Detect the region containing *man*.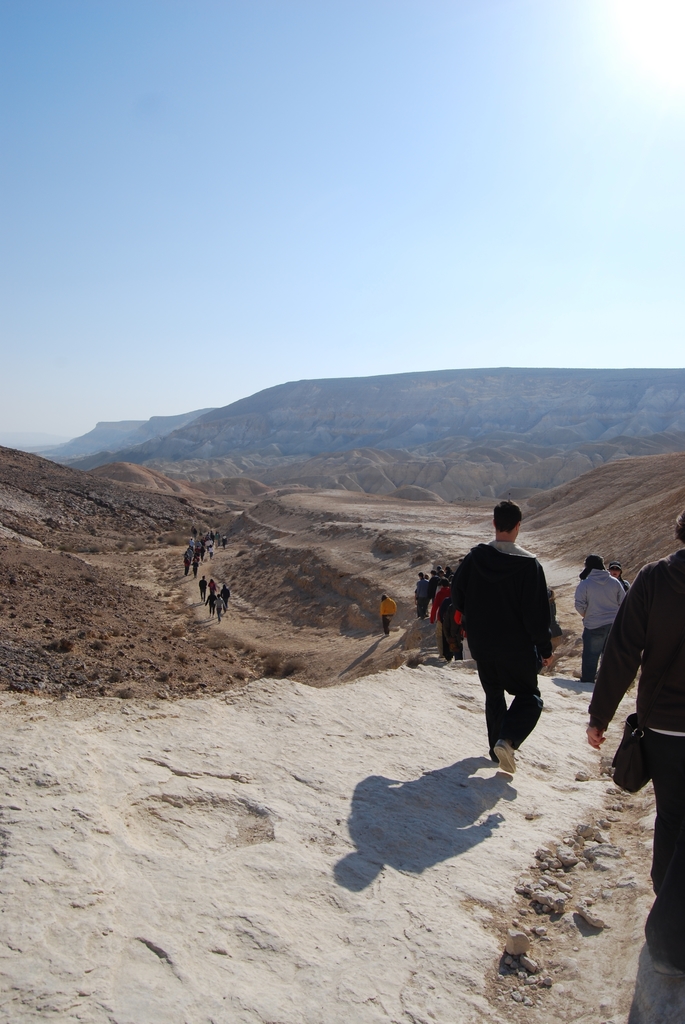
box=[587, 507, 684, 979].
